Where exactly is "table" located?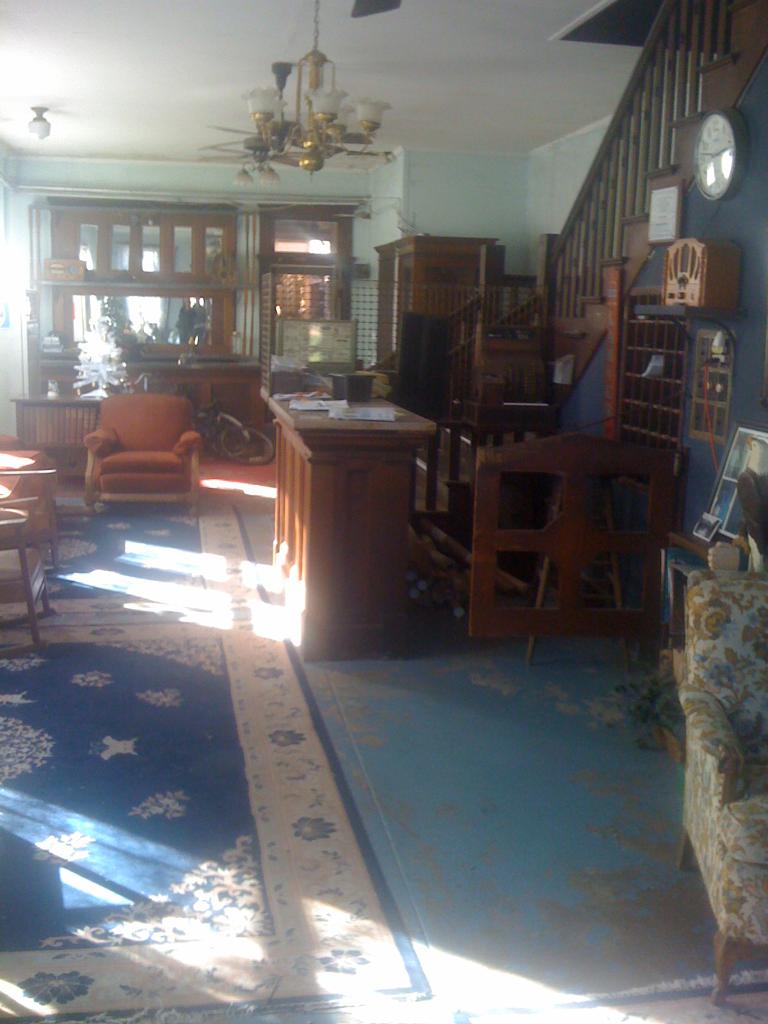
Its bounding box is <bbox>644, 526, 744, 760</bbox>.
